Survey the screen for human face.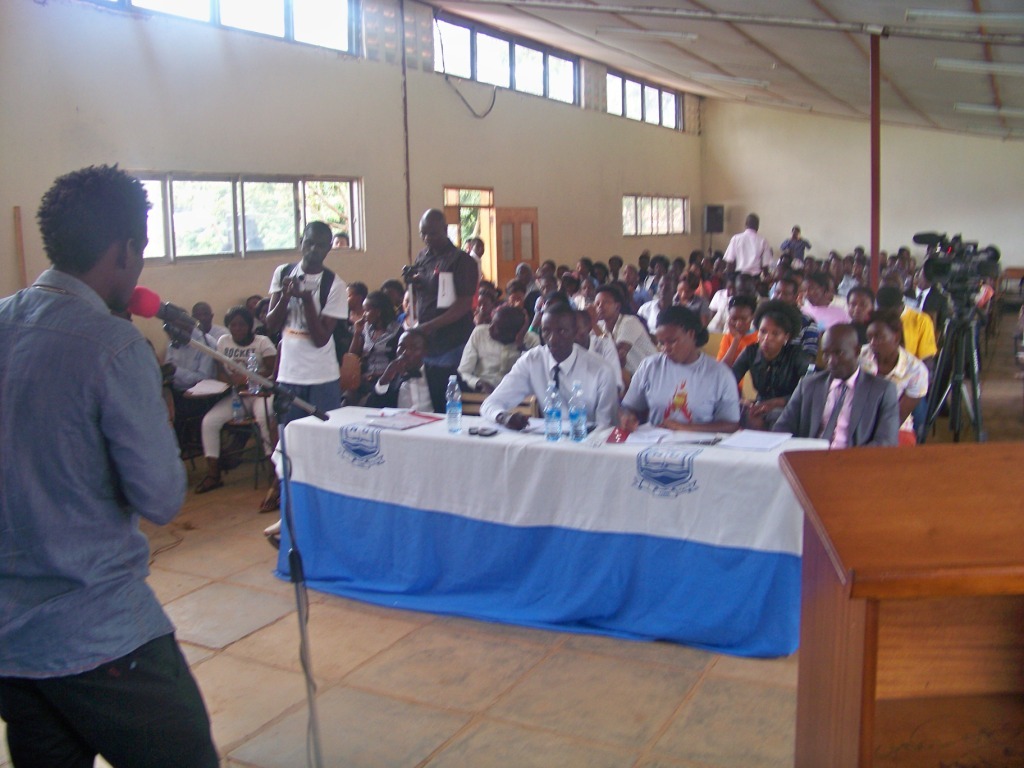
Survey found: box=[592, 267, 604, 283].
